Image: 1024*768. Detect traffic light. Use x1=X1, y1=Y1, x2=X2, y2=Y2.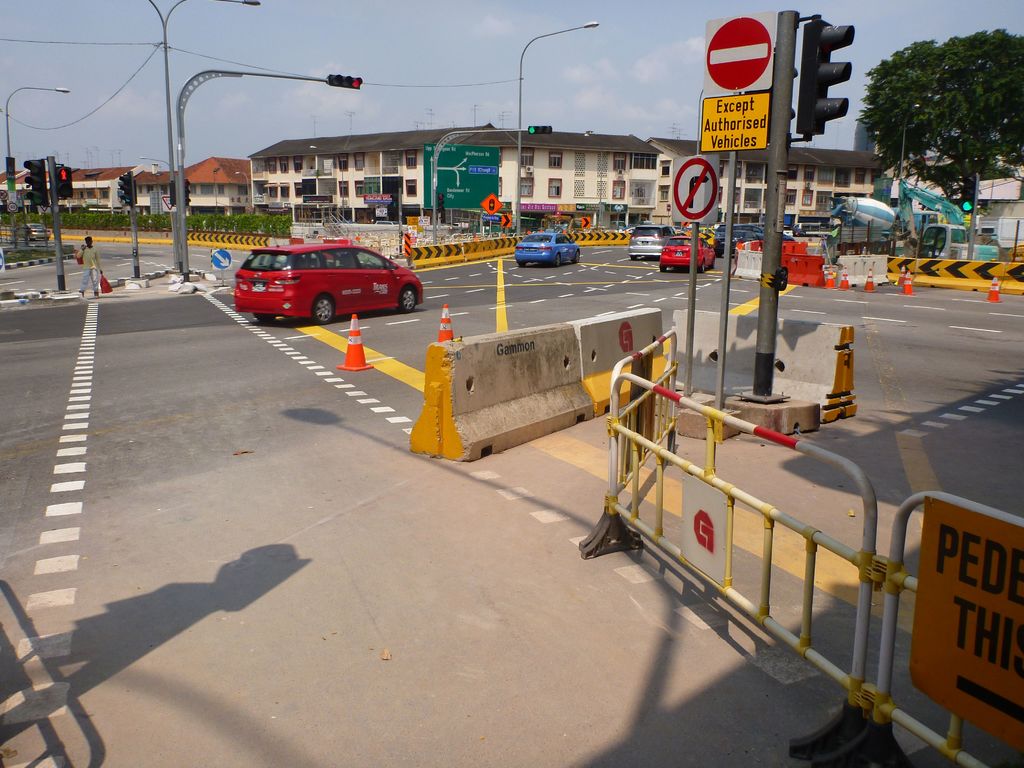
x1=169, y1=180, x2=175, y2=205.
